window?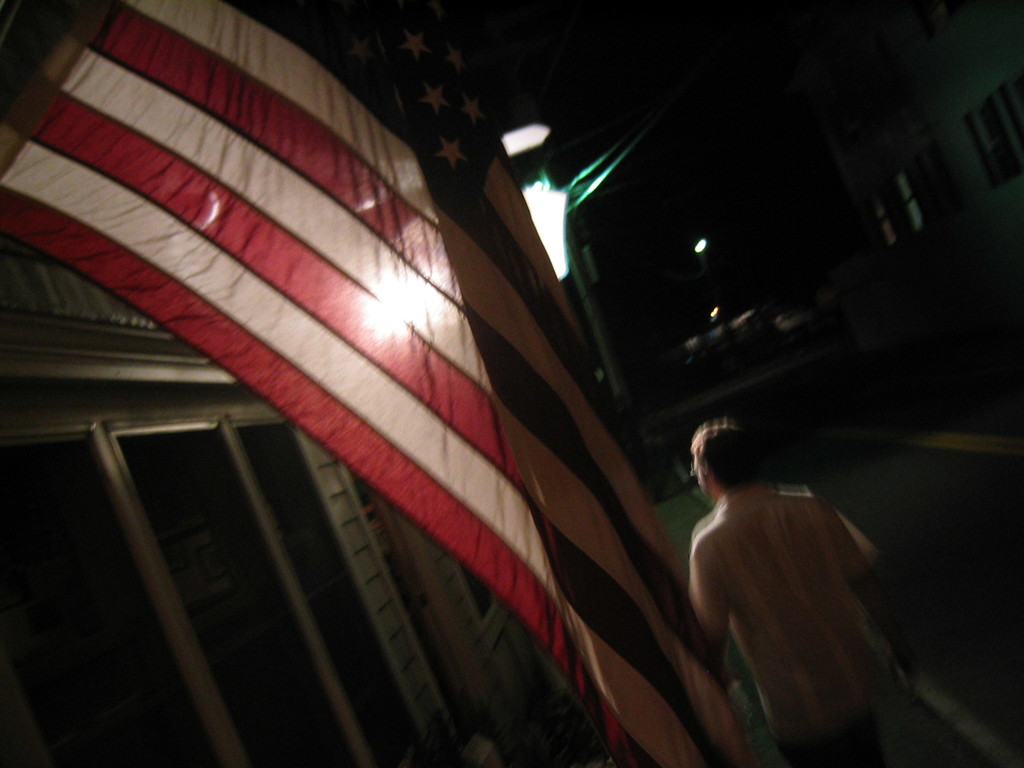
select_region(869, 166, 930, 246)
